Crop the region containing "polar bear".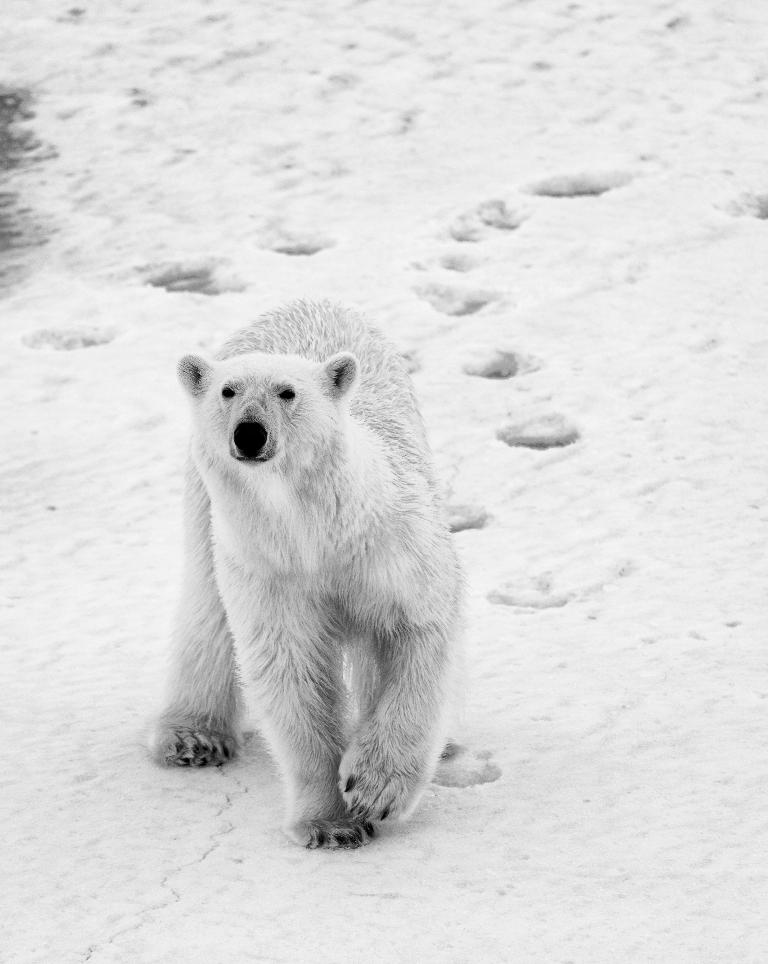
Crop region: region(157, 293, 467, 850).
